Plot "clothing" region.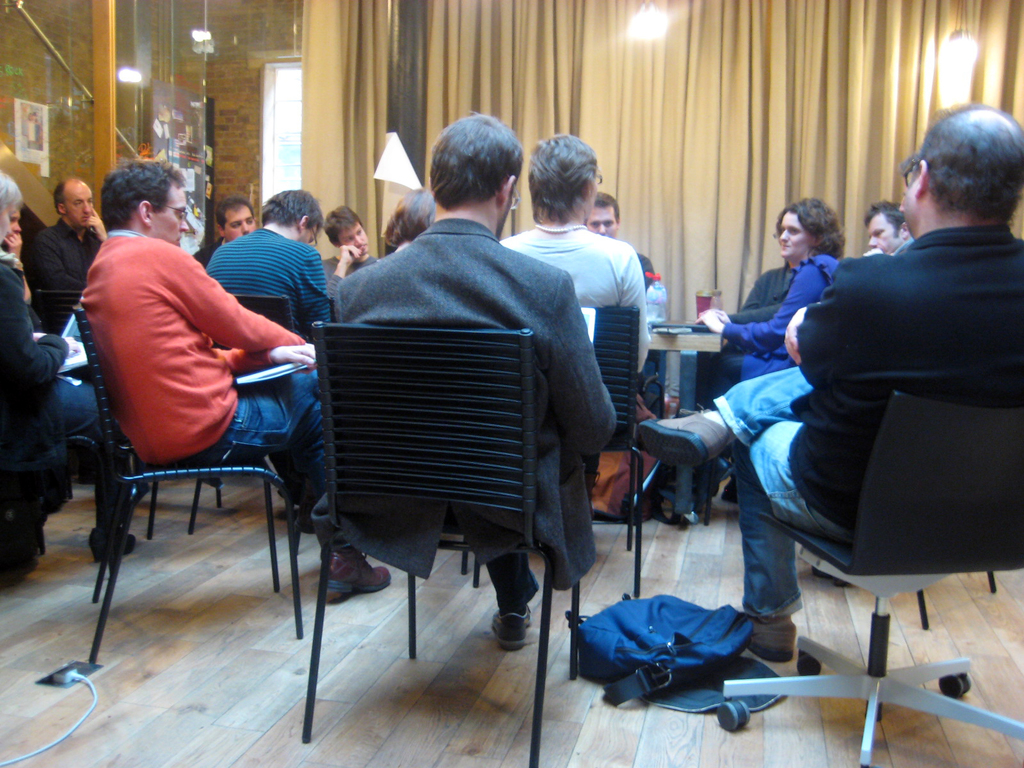
Plotted at (633,245,668,338).
